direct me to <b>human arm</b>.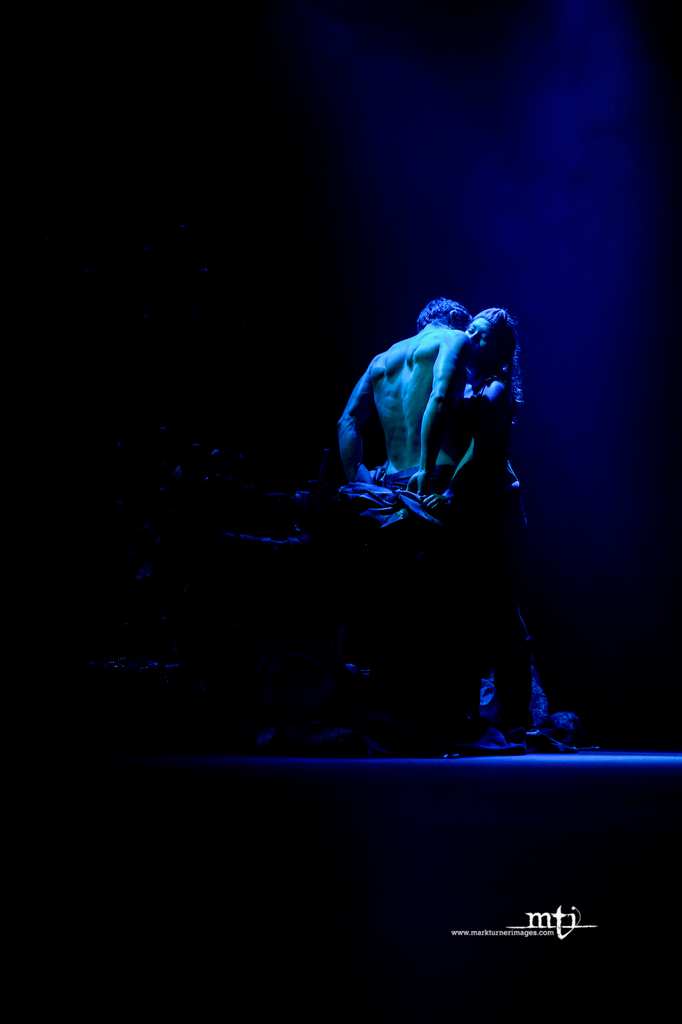
Direction: (462,376,501,454).
